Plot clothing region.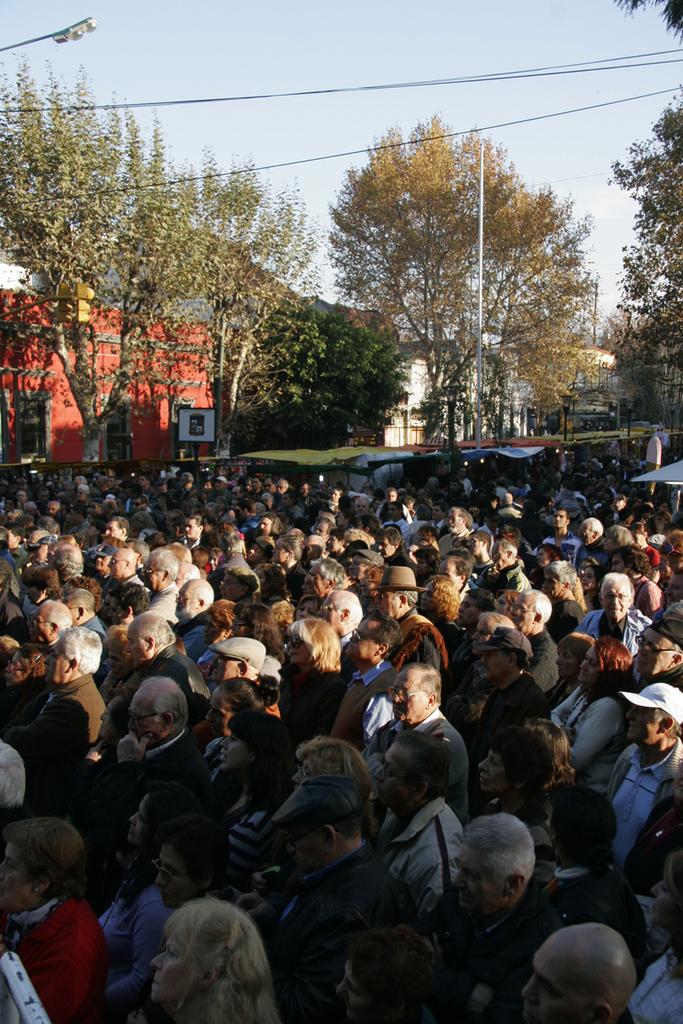
Plotted at <bbox>275, 659, 341, 736</bbox>.
